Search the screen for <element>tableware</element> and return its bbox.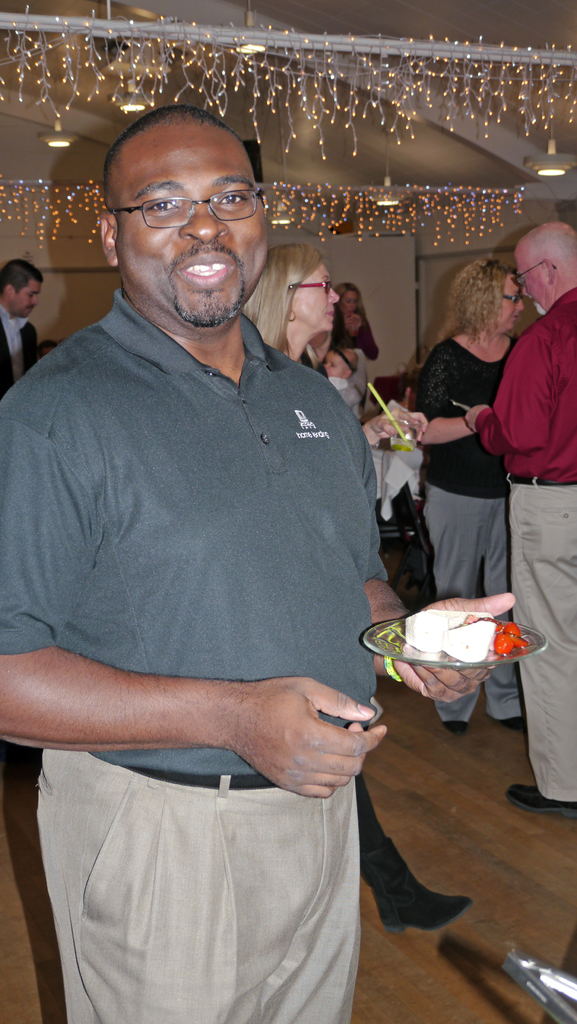
Found: 361/616/550/670.
